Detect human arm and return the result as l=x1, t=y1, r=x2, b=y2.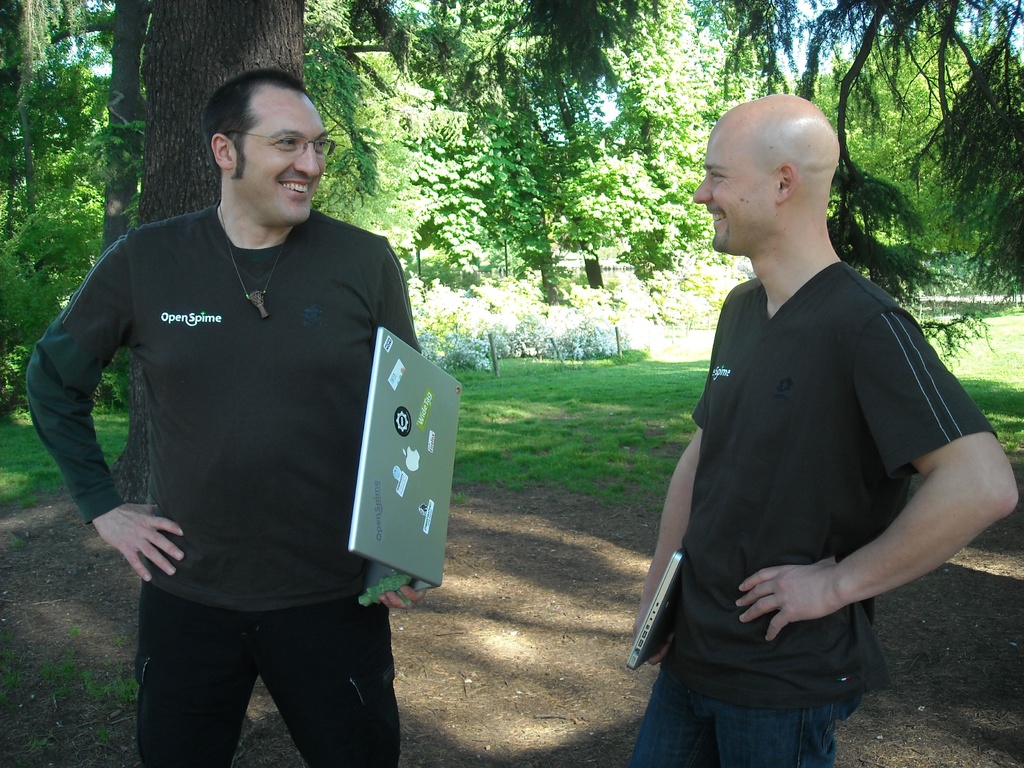
l=628, t=386, r=707, b=659.
